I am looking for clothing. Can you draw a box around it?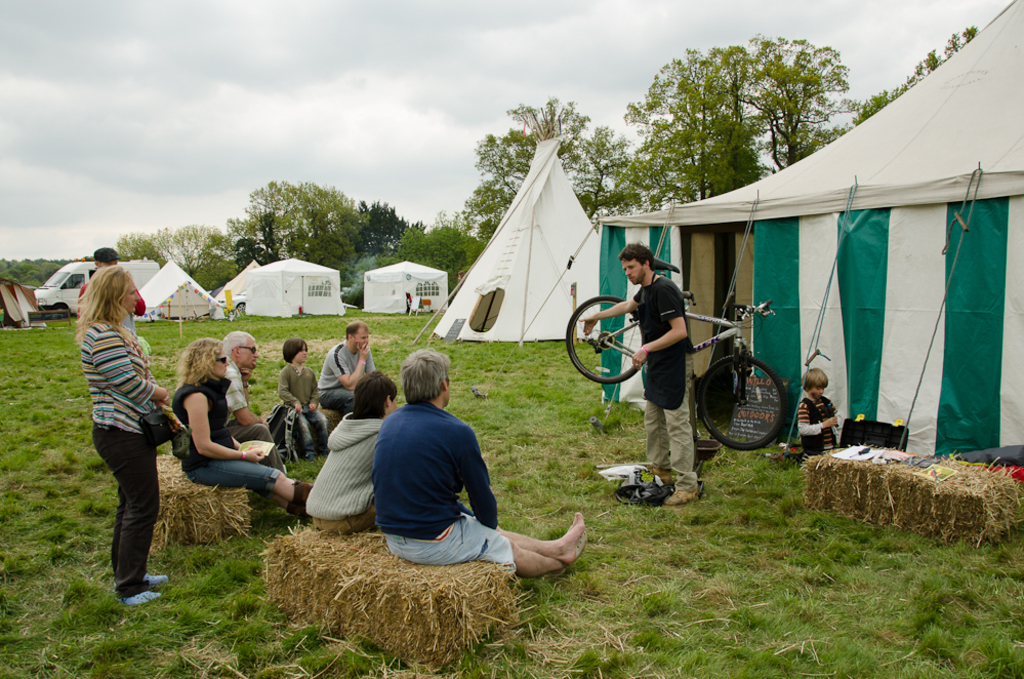
Sure, the bounding box is <region>632, 278, 690, 485</region>.
